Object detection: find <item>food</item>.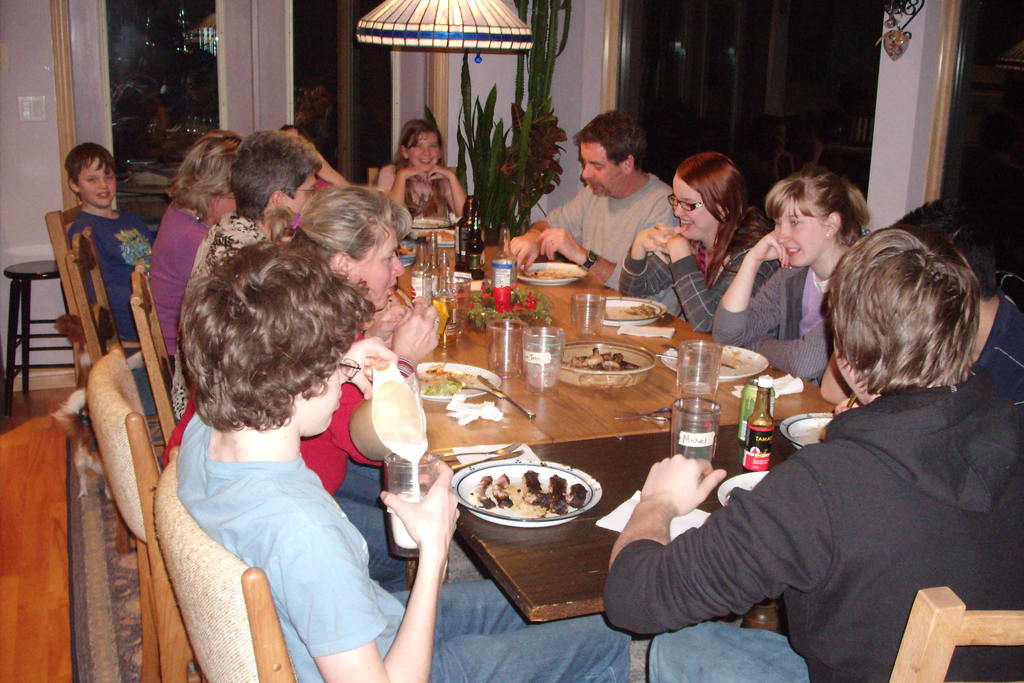
detection(526, 270, 544, 279).
